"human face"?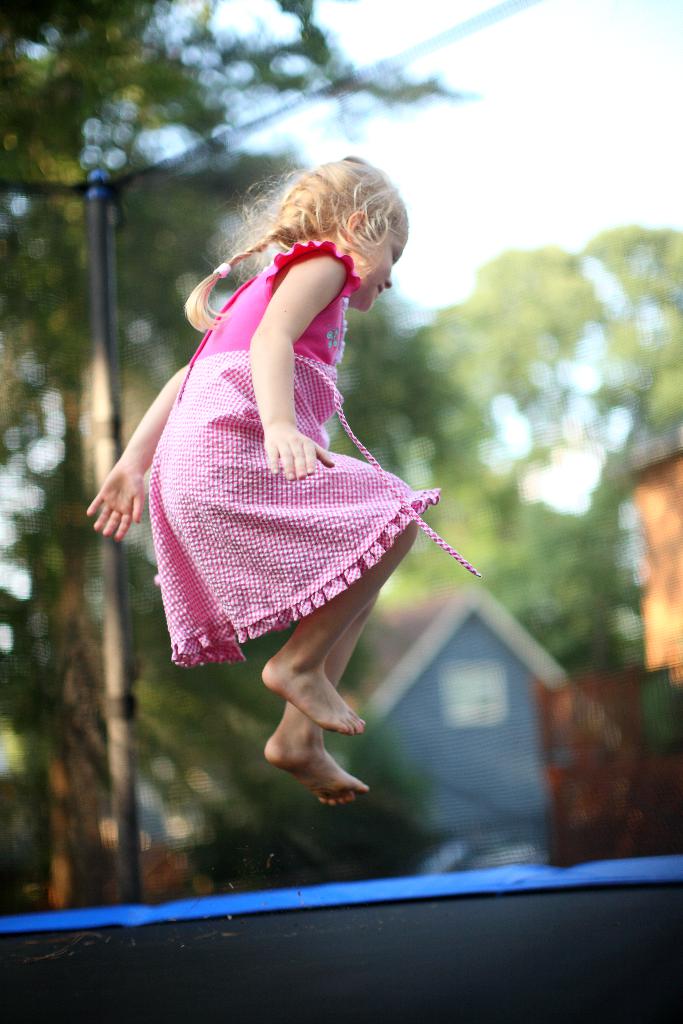
[356,214,411,307]
